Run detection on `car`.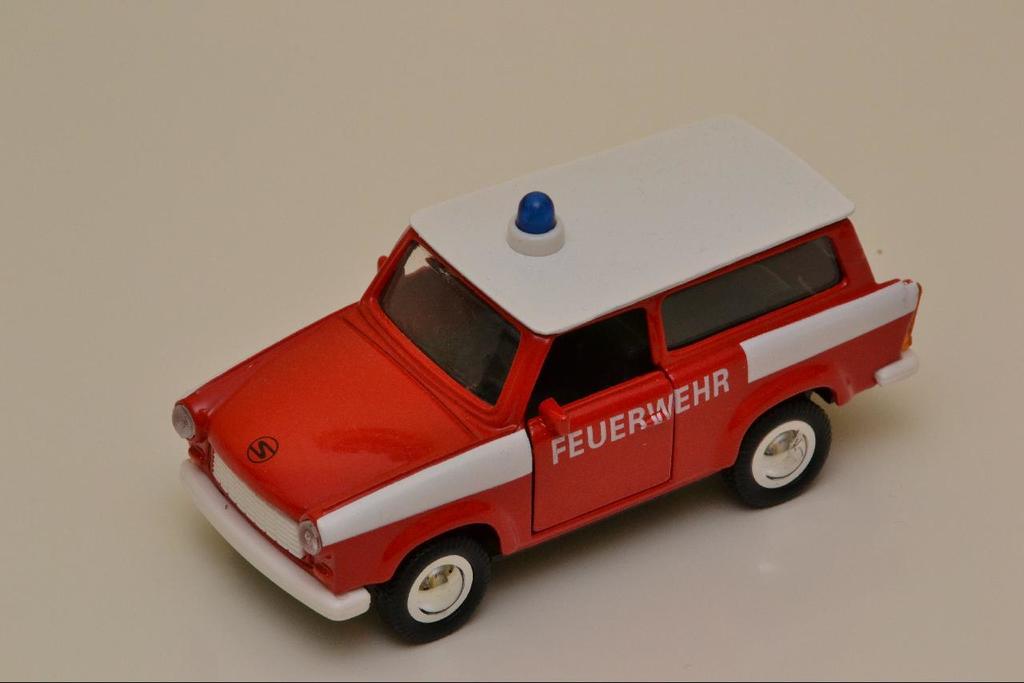
Result: crop(174, 154, 940, 611).
